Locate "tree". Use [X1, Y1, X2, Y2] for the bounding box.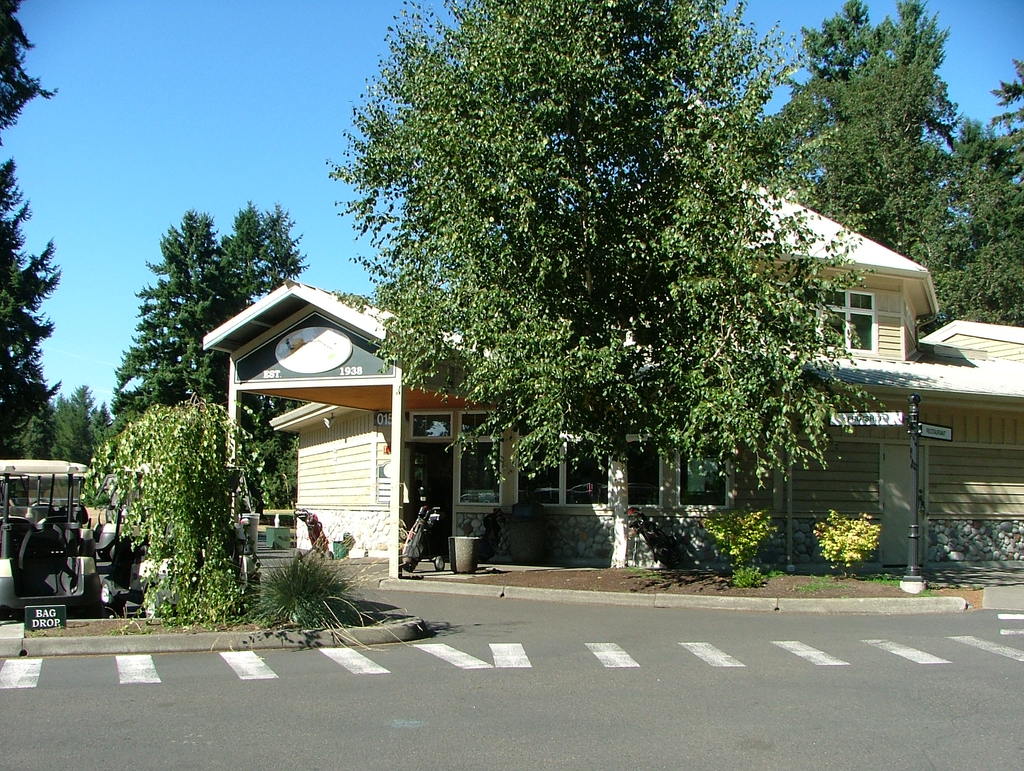
[90, 405, 117, 469].
